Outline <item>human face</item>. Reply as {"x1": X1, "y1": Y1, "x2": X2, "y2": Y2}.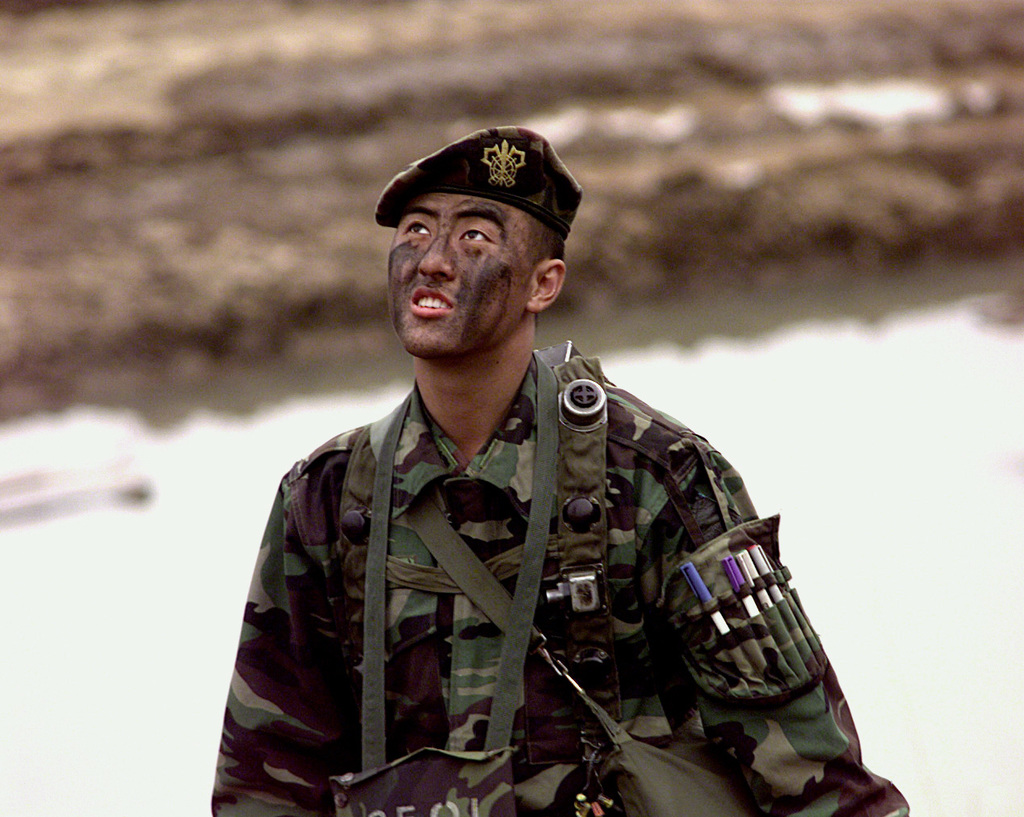
{"x1": 384, "y1": 195, "x2": 541, "y2": 353}.
